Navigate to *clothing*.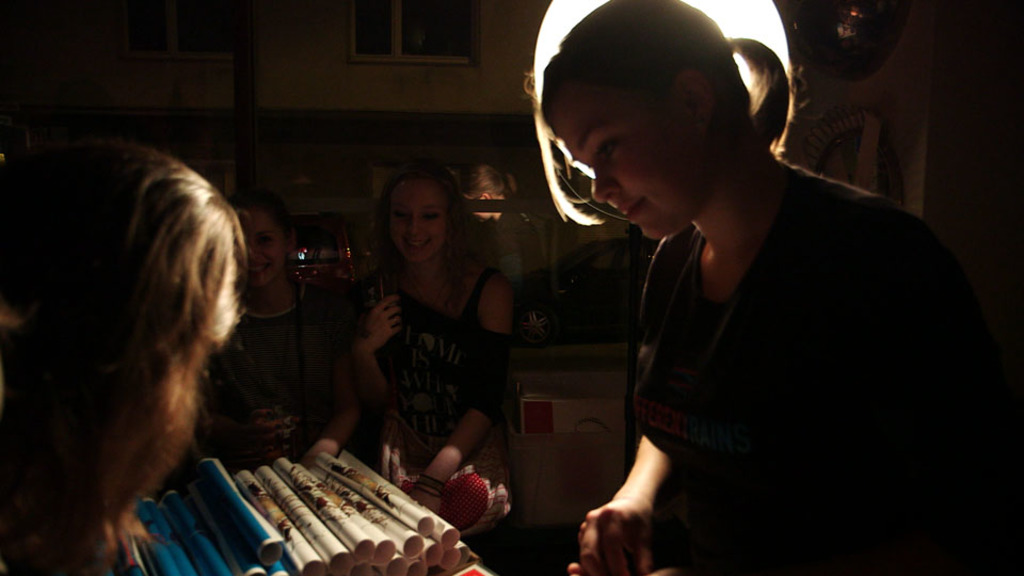
Navigation target: bbox=(208, 283, 347, 478).
